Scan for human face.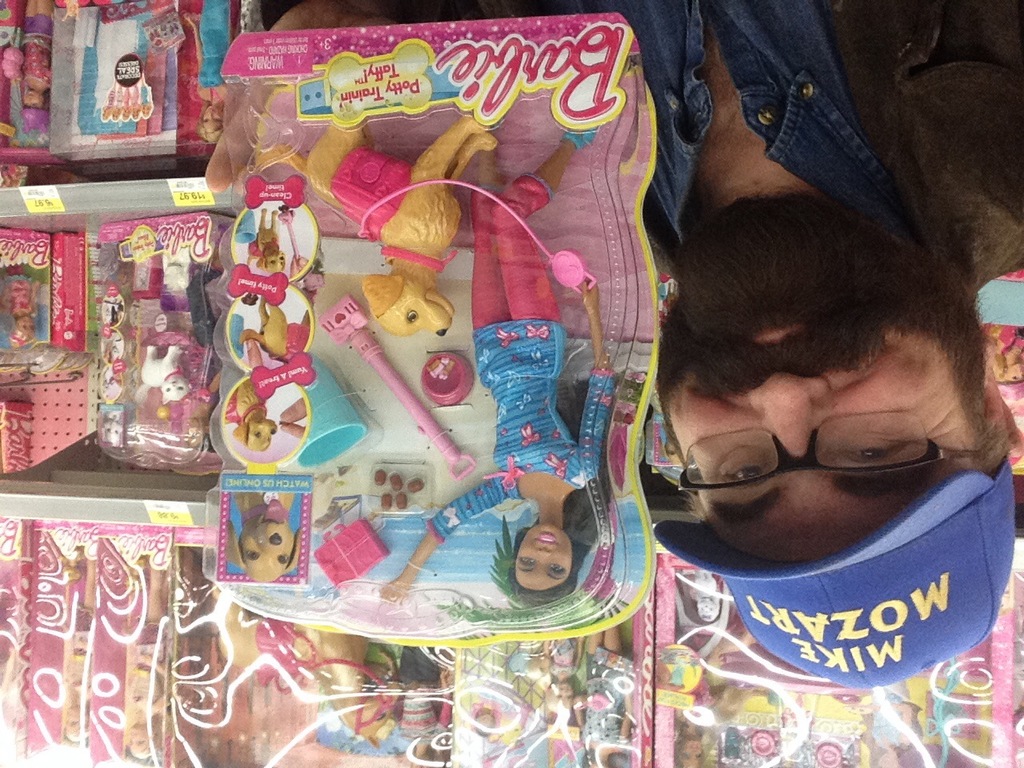
Scan result: 665,269,970,565.
